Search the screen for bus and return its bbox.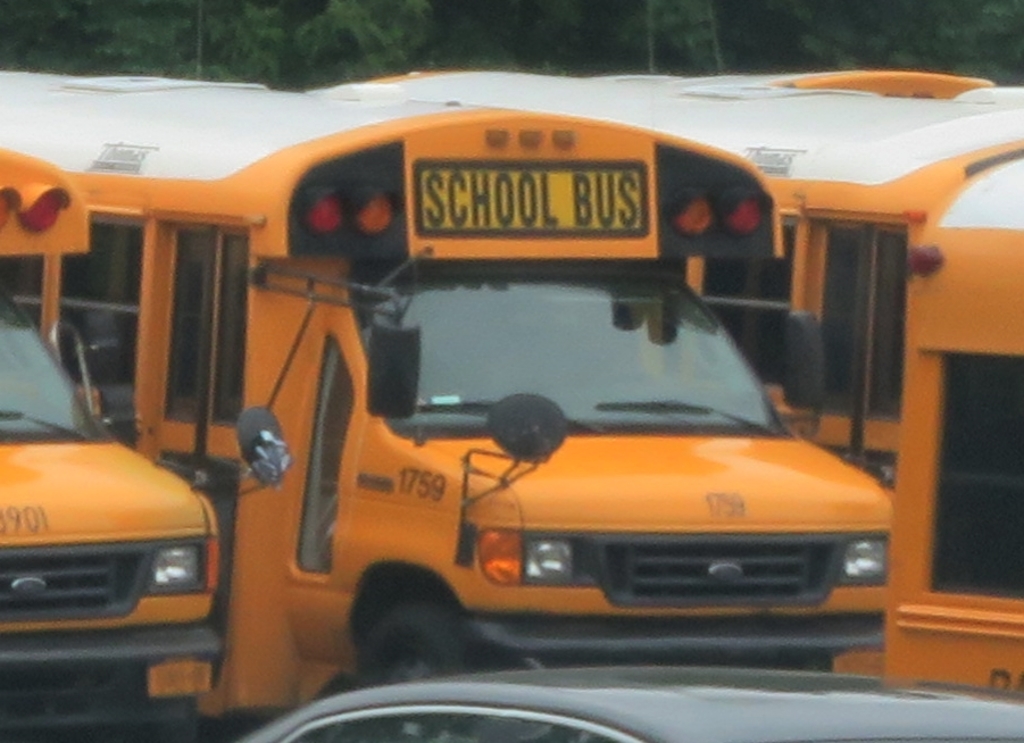
Found: (left=293, top=66, right=1023, bottom=700).
